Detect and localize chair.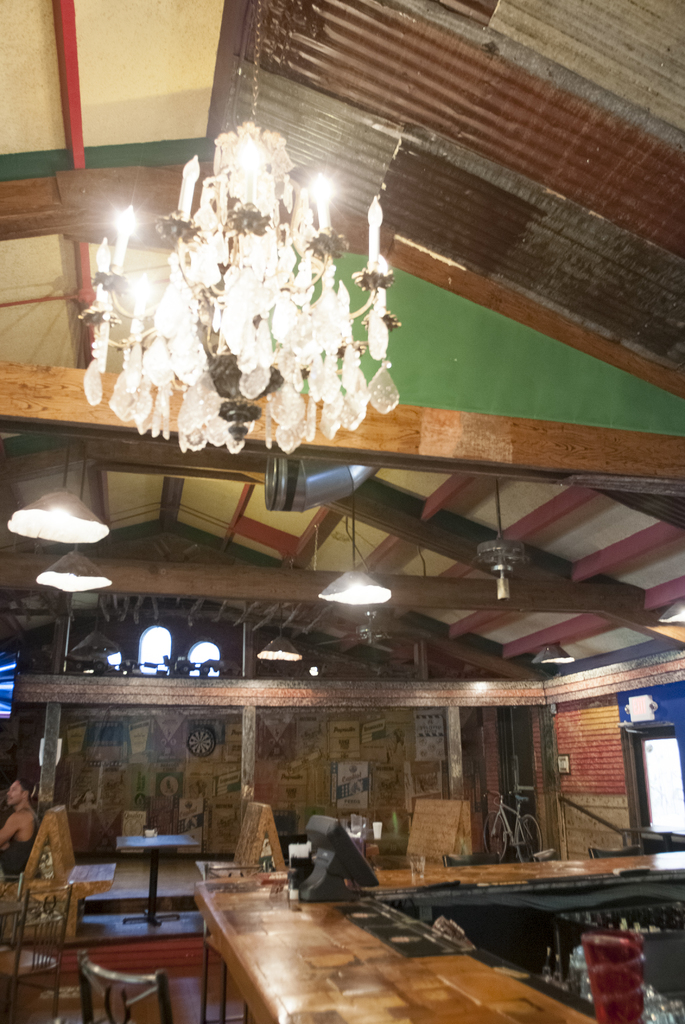
Localized at [587,847,641,861].
